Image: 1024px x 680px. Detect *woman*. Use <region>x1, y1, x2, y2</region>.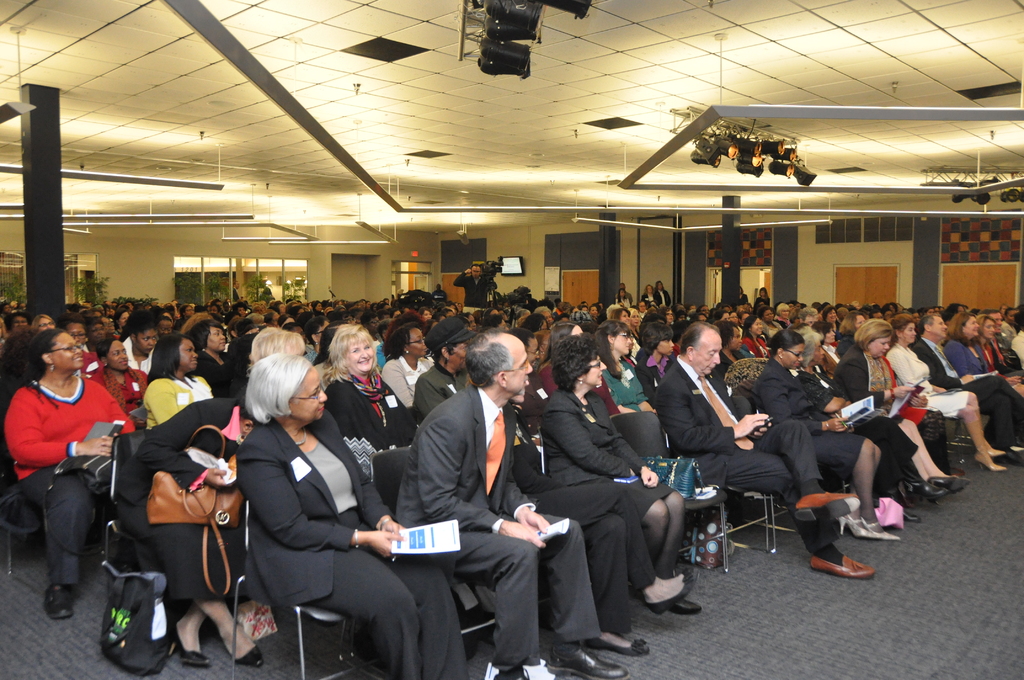
<region>188, 321, 232, 400</region>.
